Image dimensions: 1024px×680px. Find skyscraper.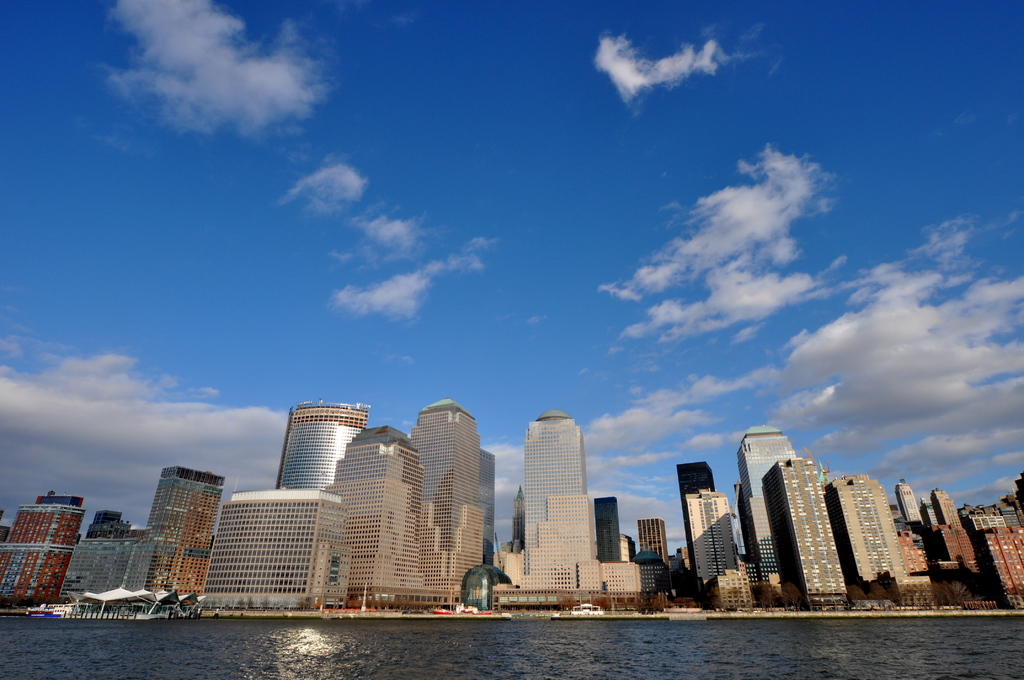
detection(1, 492, 86, 600).
